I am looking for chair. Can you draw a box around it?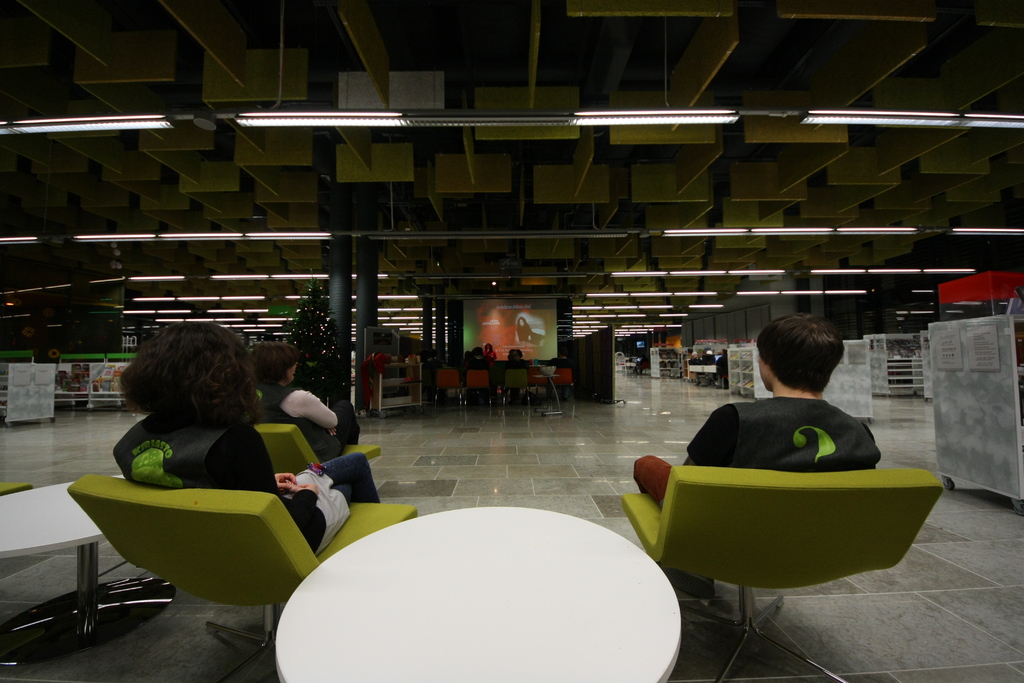
Sure, the bounding box is BBox(621, 463, 945, 682).
